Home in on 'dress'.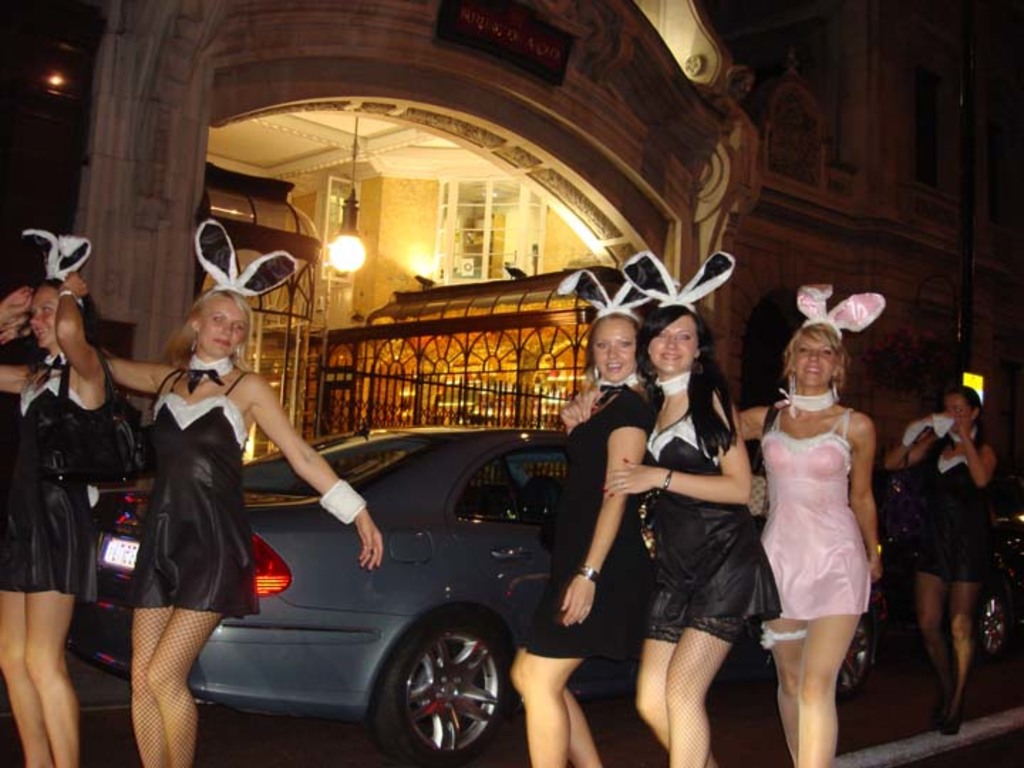
Homed in at 0,363,94,602.
